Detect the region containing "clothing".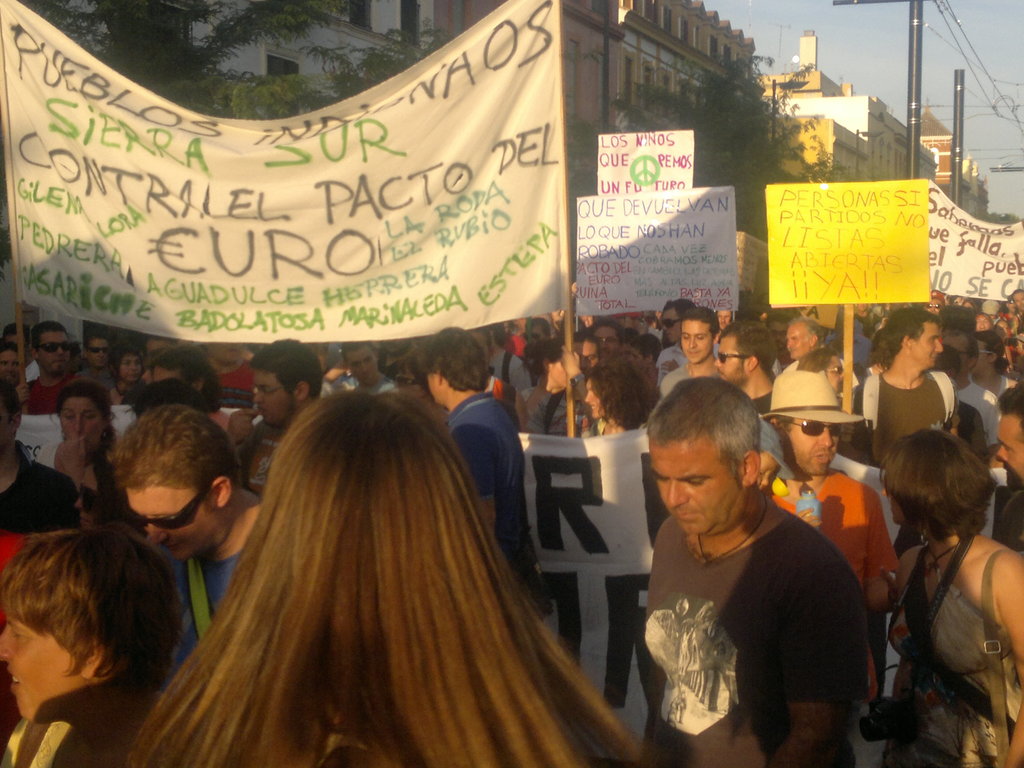
628 479 850 756.
